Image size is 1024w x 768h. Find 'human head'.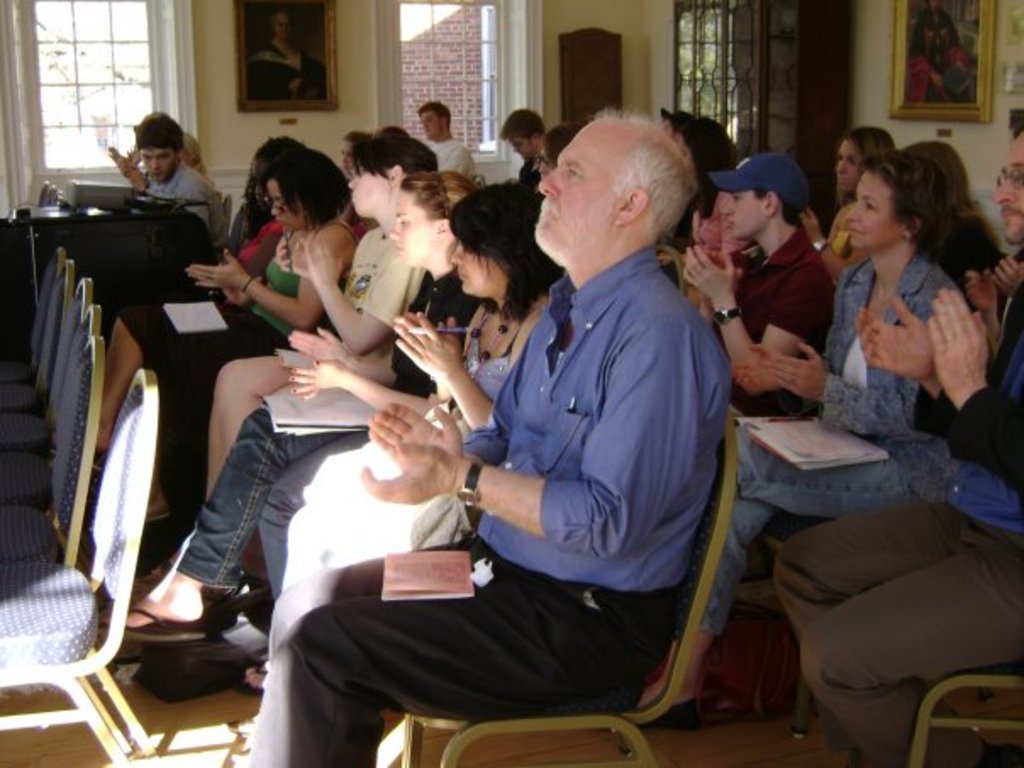
l=719, t=154, r=810, b=237.
